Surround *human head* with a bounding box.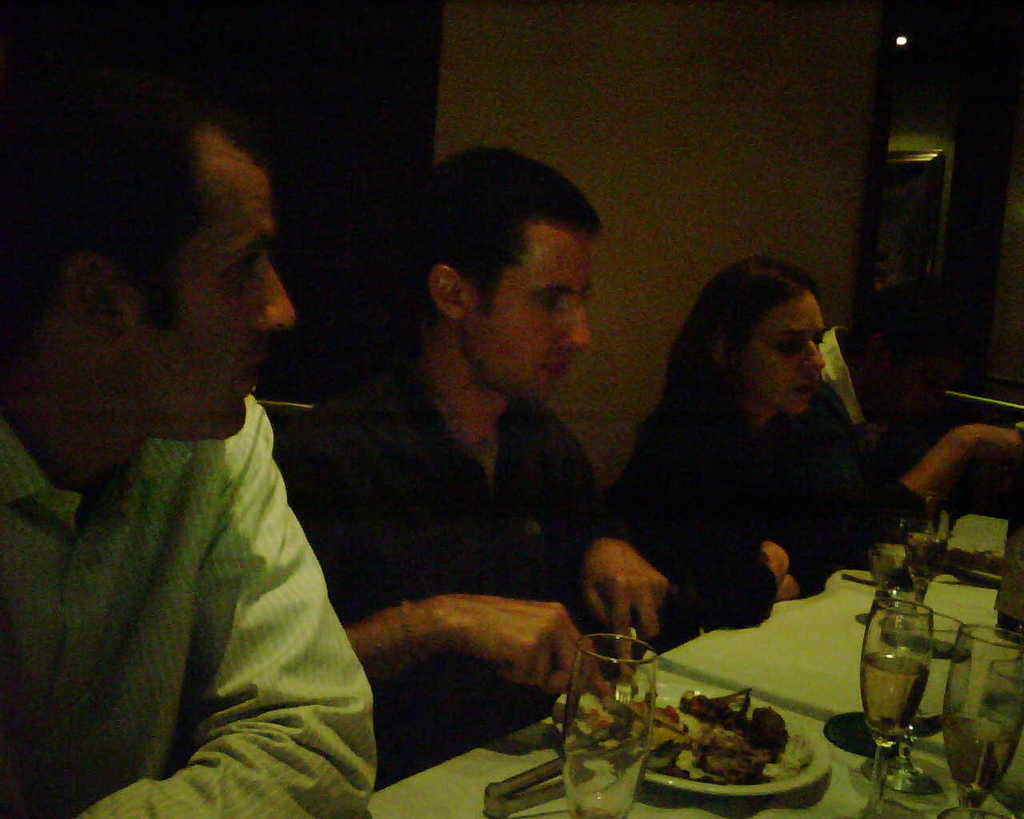
crop(0, 97, 306, 445).
